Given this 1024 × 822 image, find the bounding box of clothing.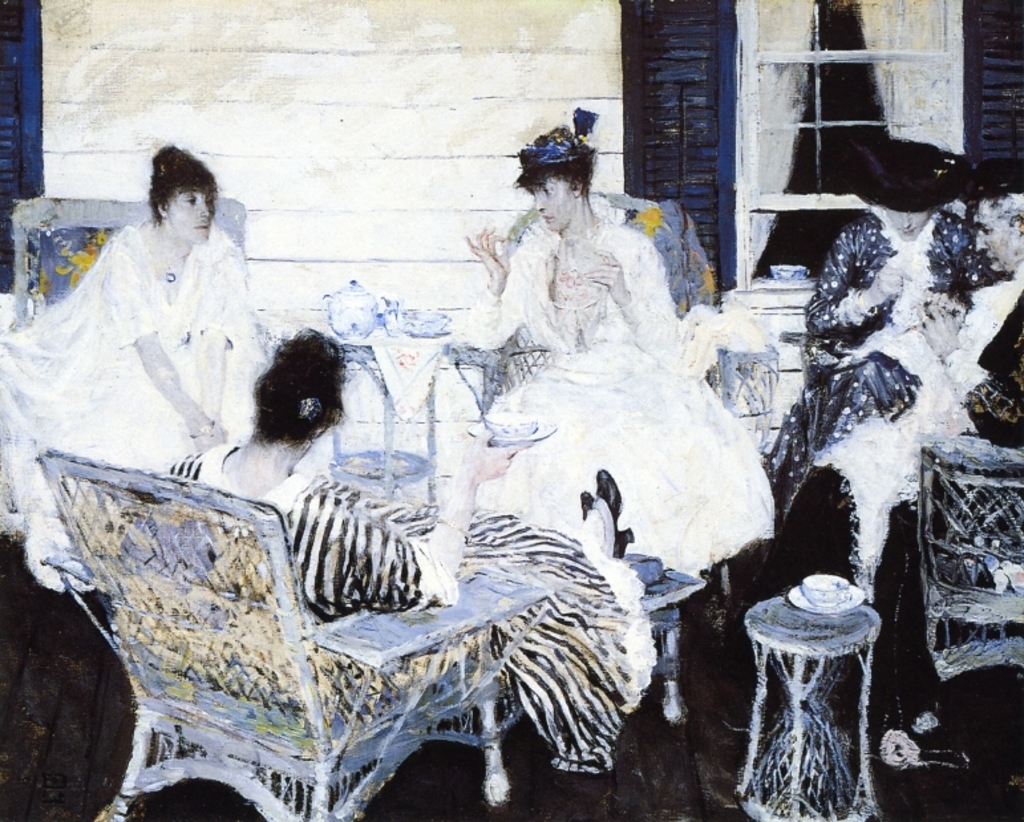
bbox=(454, 218, 774, 576).
